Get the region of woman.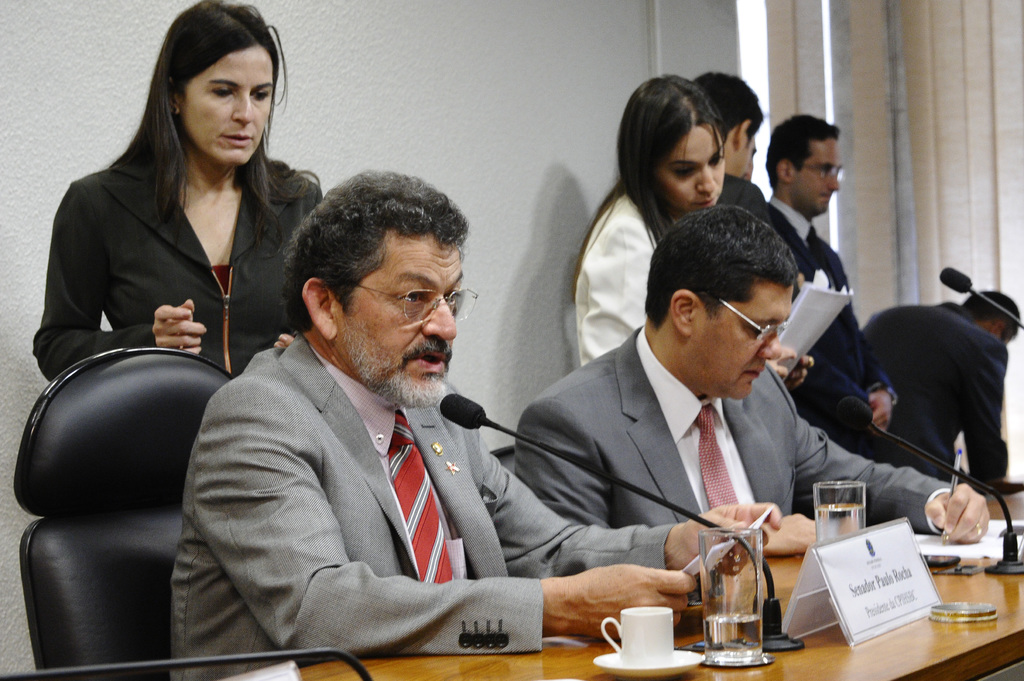
566 75 813 389.
